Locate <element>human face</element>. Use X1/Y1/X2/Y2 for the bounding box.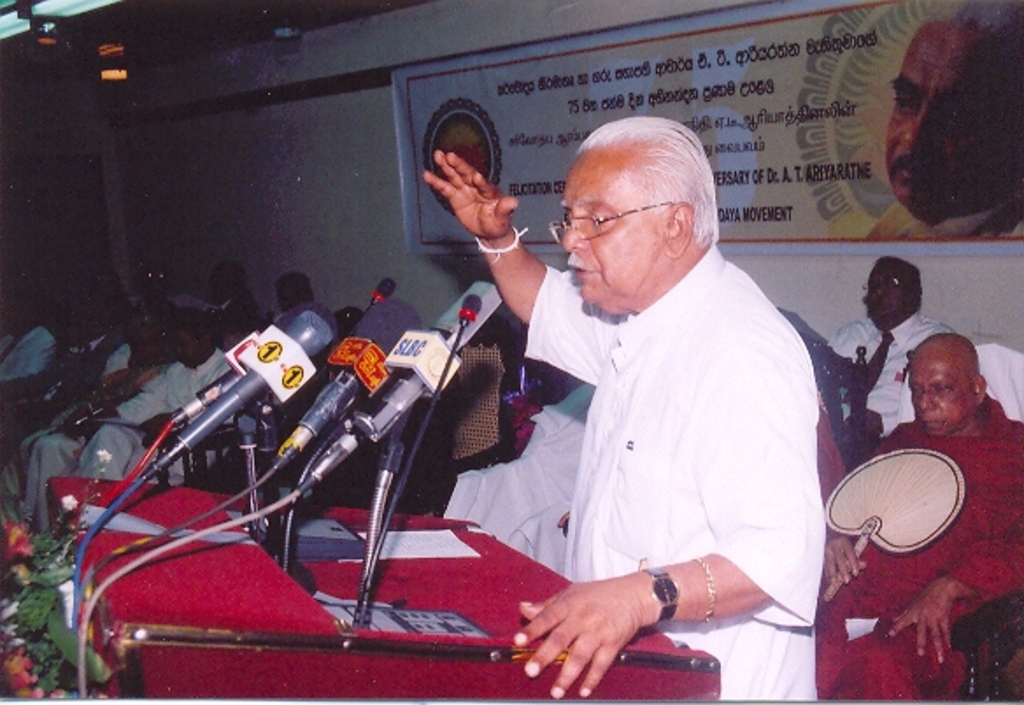
907/356/975/431.
